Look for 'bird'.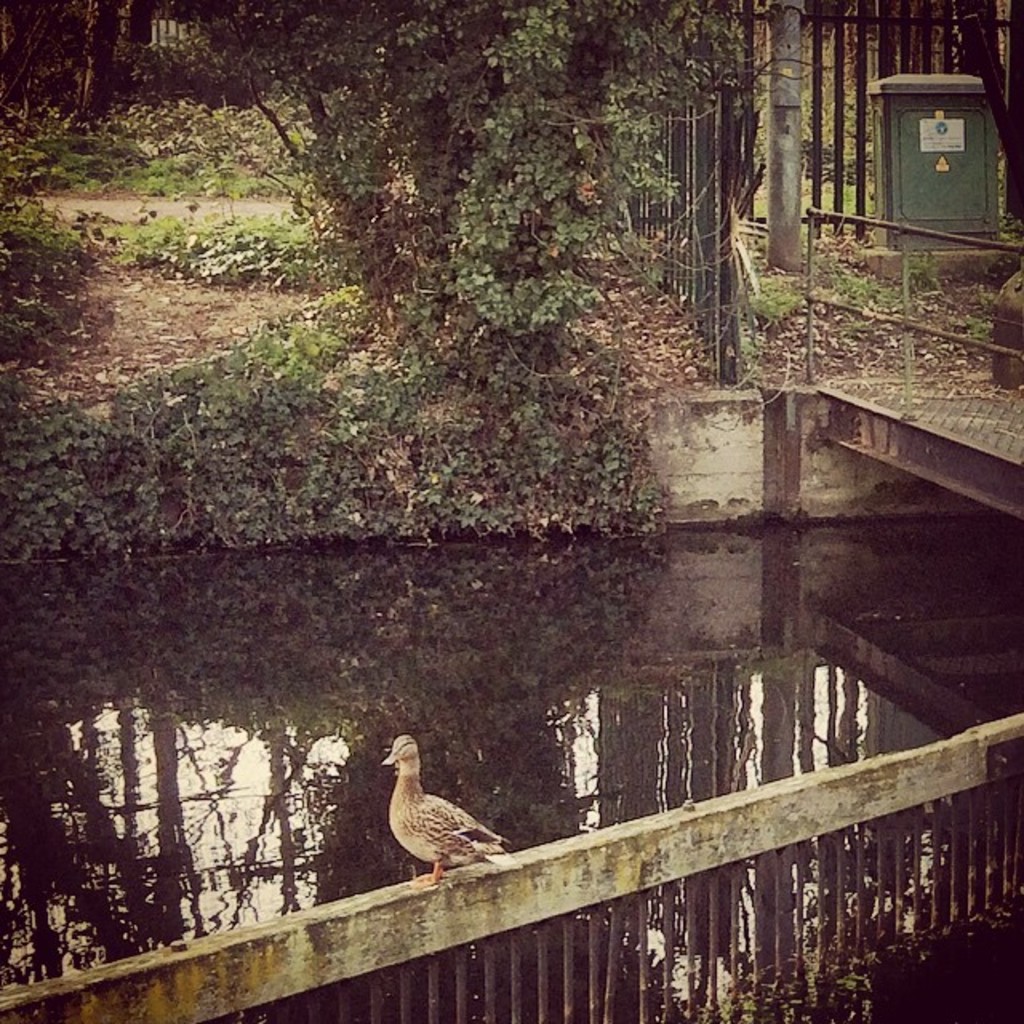
Found: box(376, 749, 560, 906).
